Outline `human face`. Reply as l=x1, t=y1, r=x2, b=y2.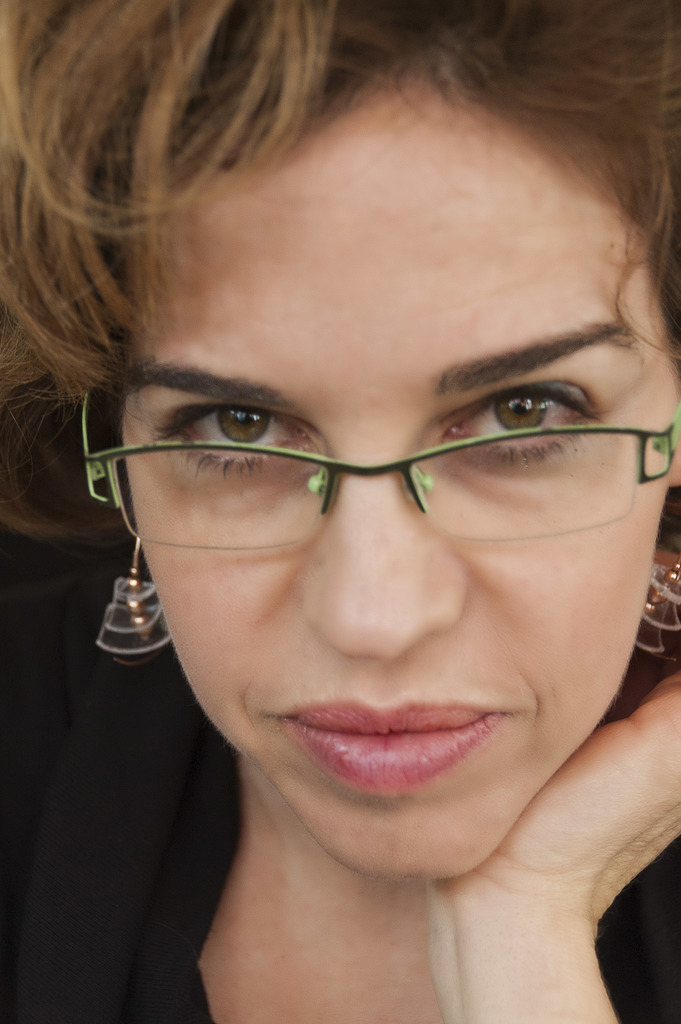
l=119, t=78, r=680, b=881.
